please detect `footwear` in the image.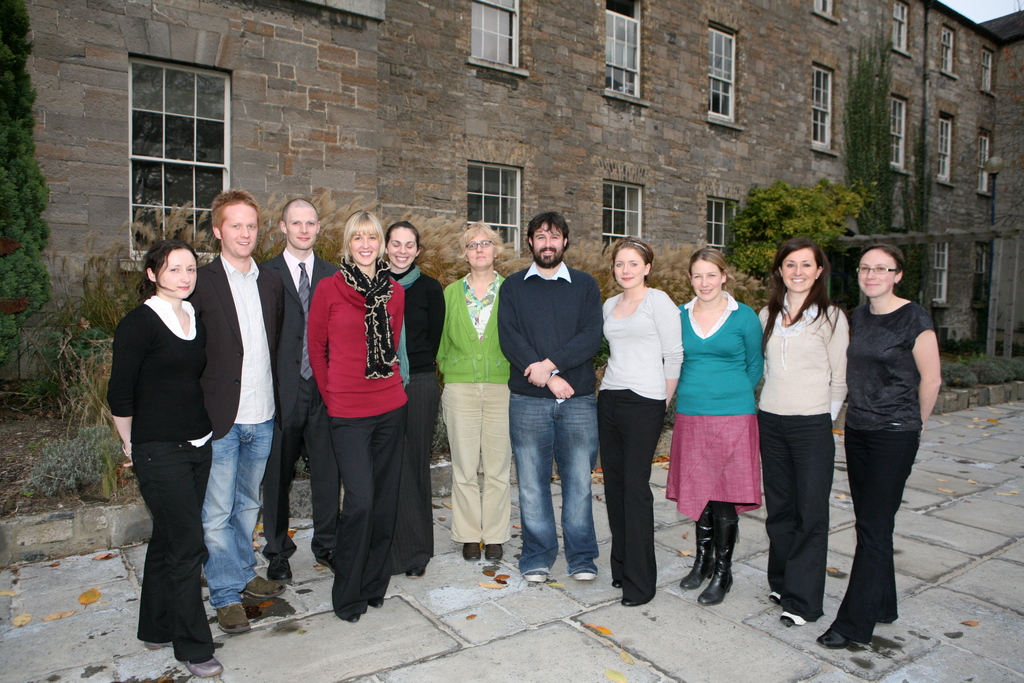
detection(404, 568, 426, 579).
